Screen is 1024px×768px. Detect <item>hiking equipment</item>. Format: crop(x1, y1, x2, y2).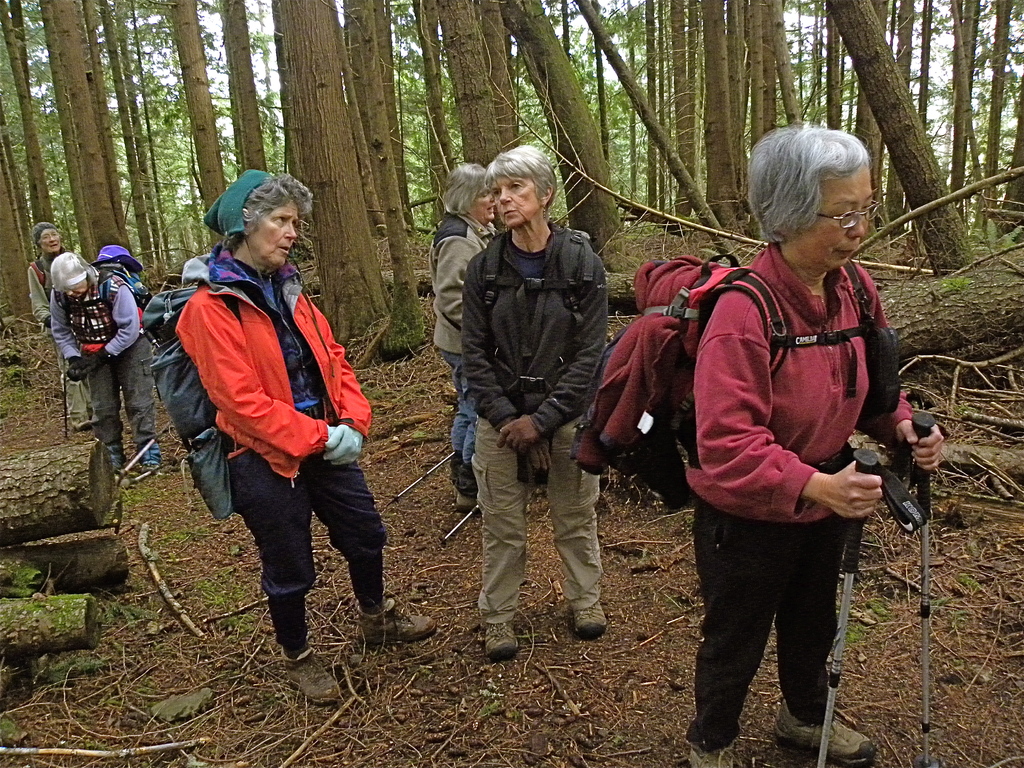
crop(138, 267, 246, 522).
